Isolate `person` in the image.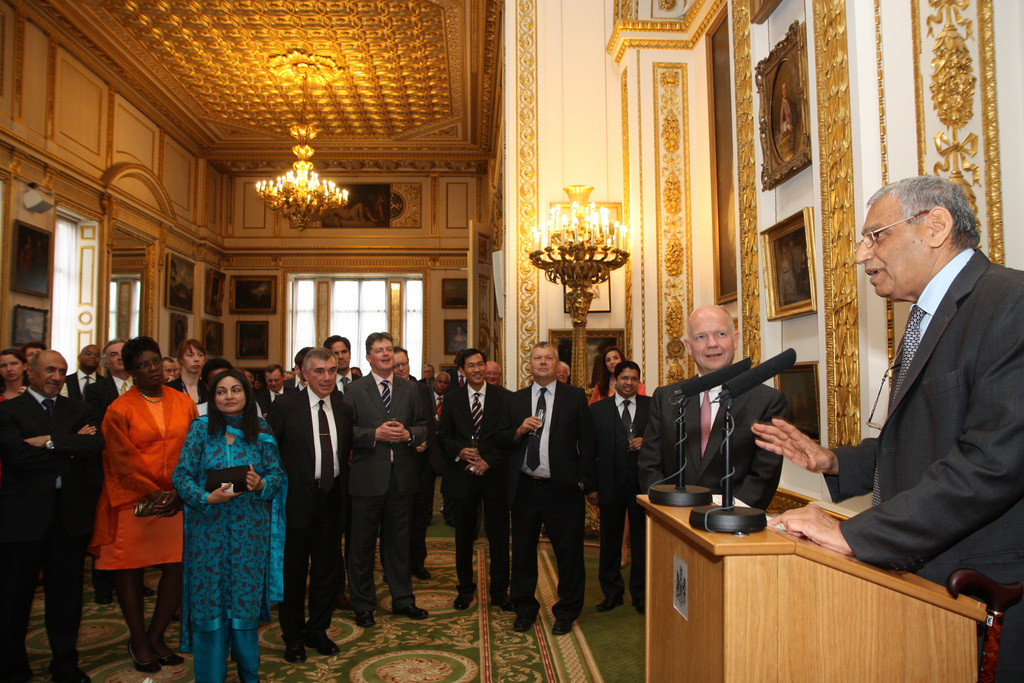
Isolated region: (0, 344, 102, 682).
